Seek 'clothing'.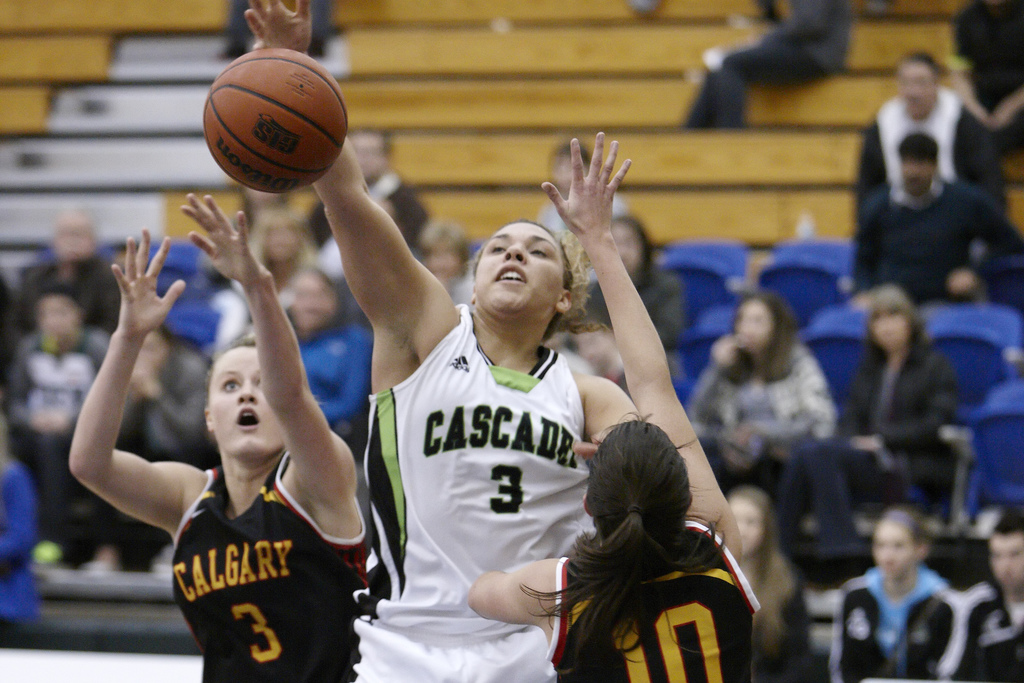
x1=547 y1=512 x2=756 y2=682.
